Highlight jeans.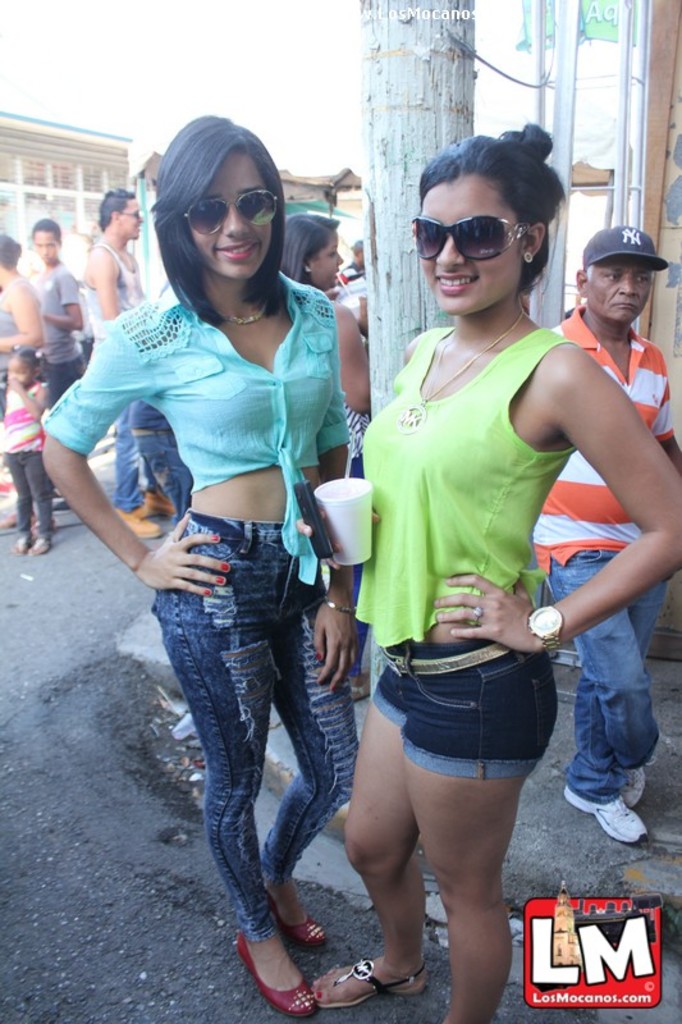
Highlighted region: box(107, 404, 145, 511).
